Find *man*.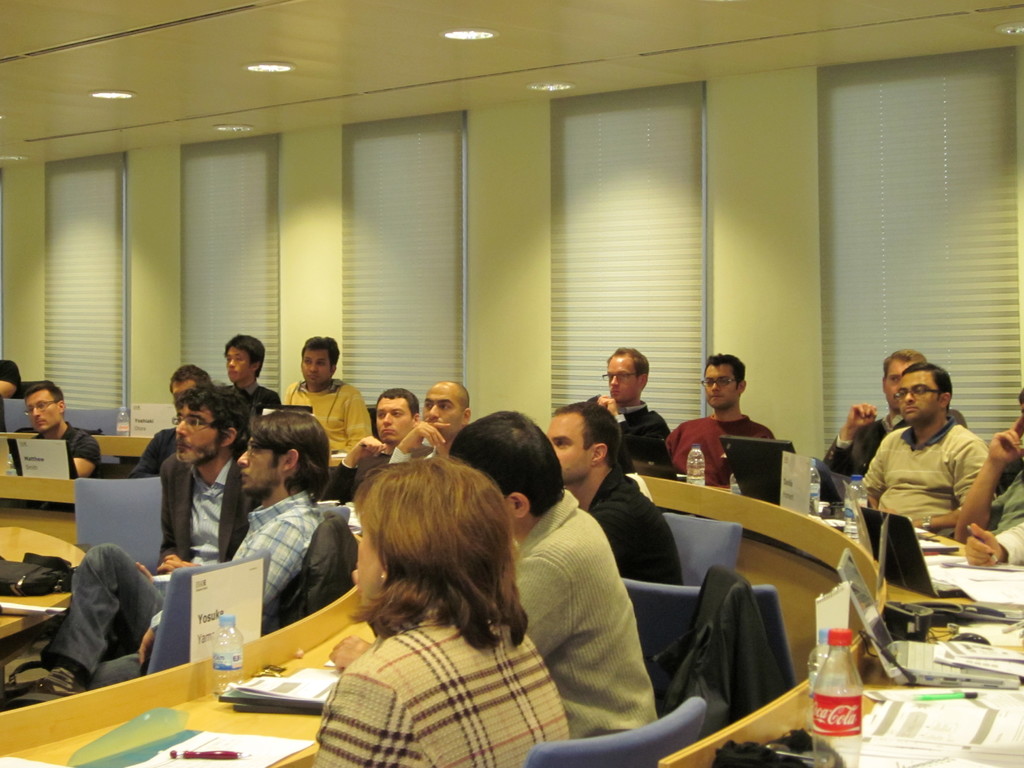
left=24, top=380, right=102, bottom=483.
